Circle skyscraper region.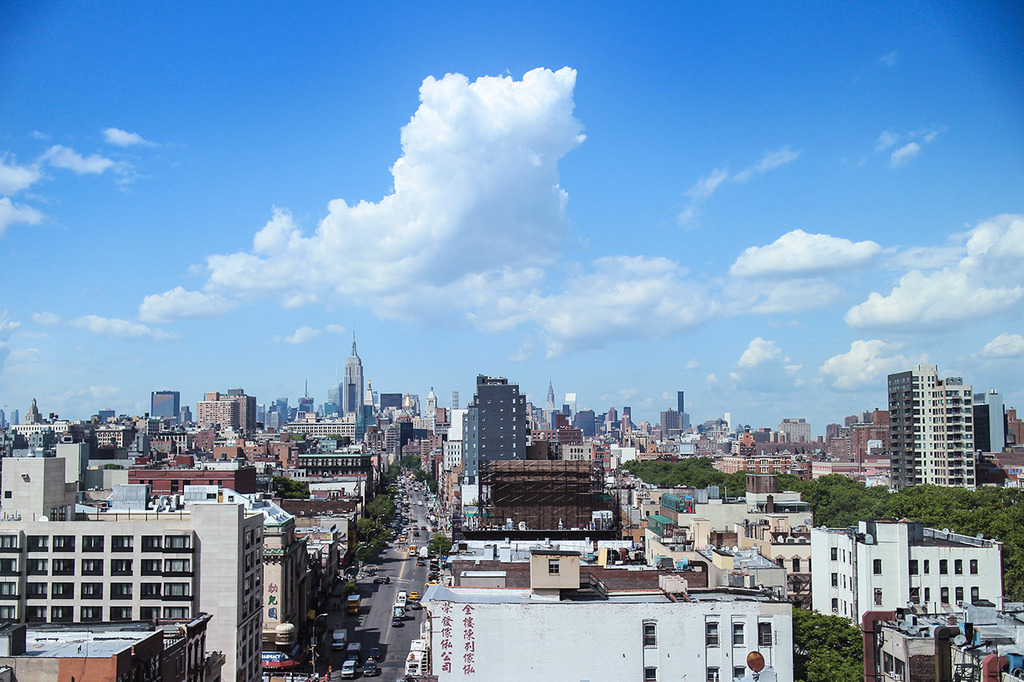
Region: 337:330:370:433.
